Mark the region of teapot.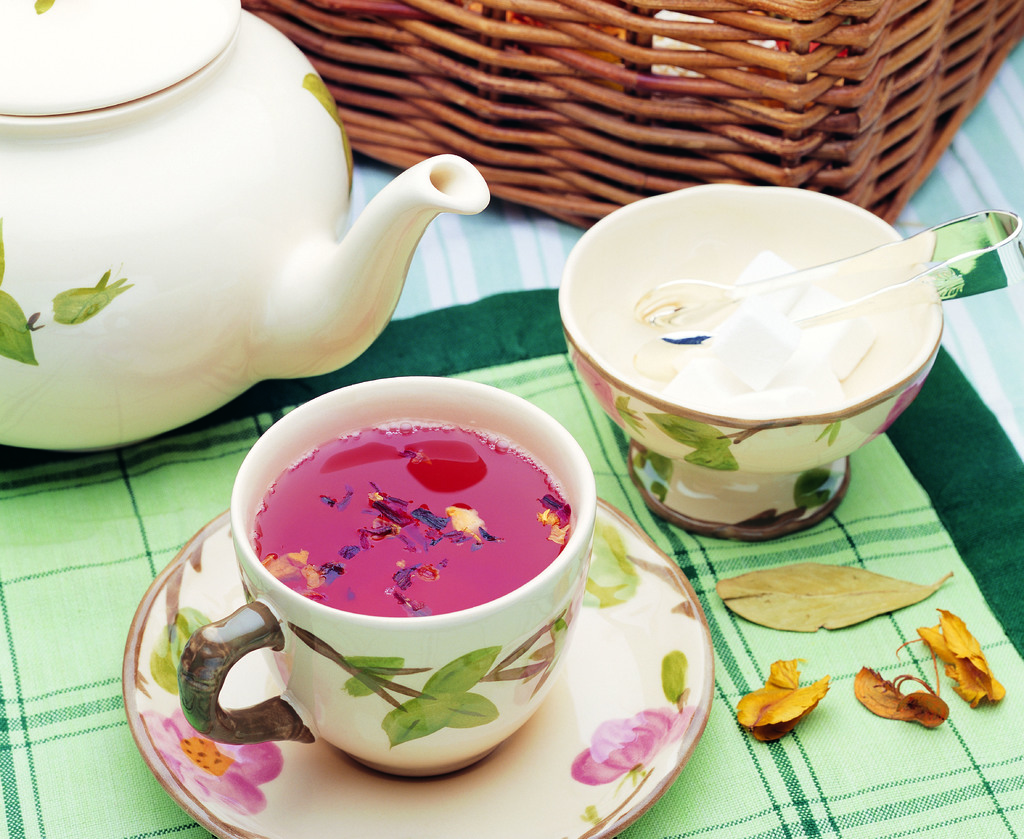
Region: bbox=(0, 0, 492, 448).
